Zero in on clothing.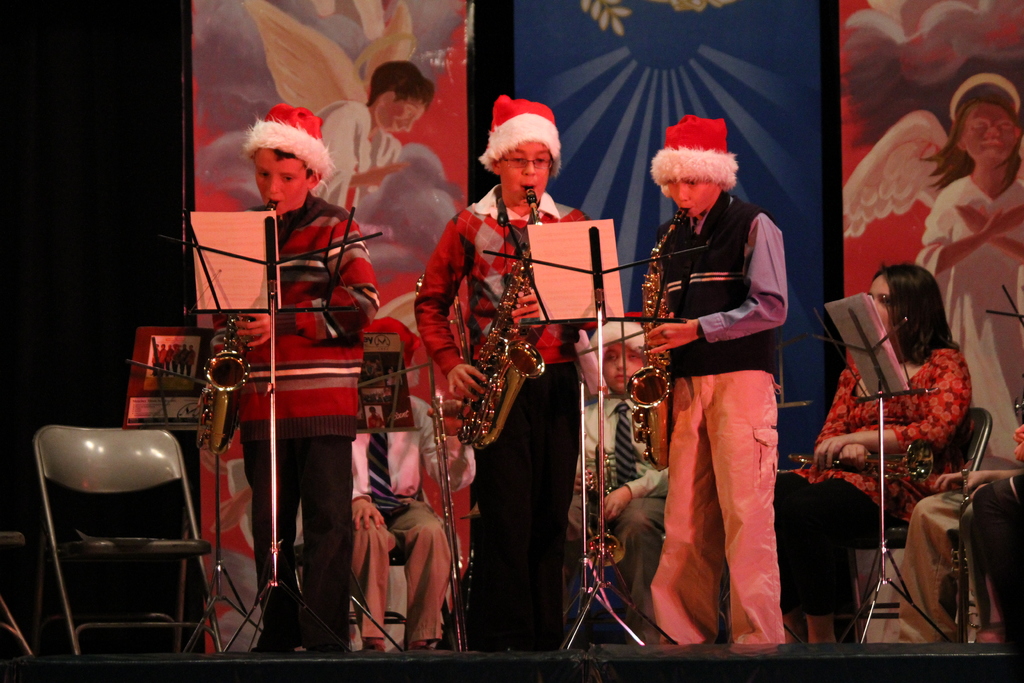
Zeroed in: 771:340:975:622.
